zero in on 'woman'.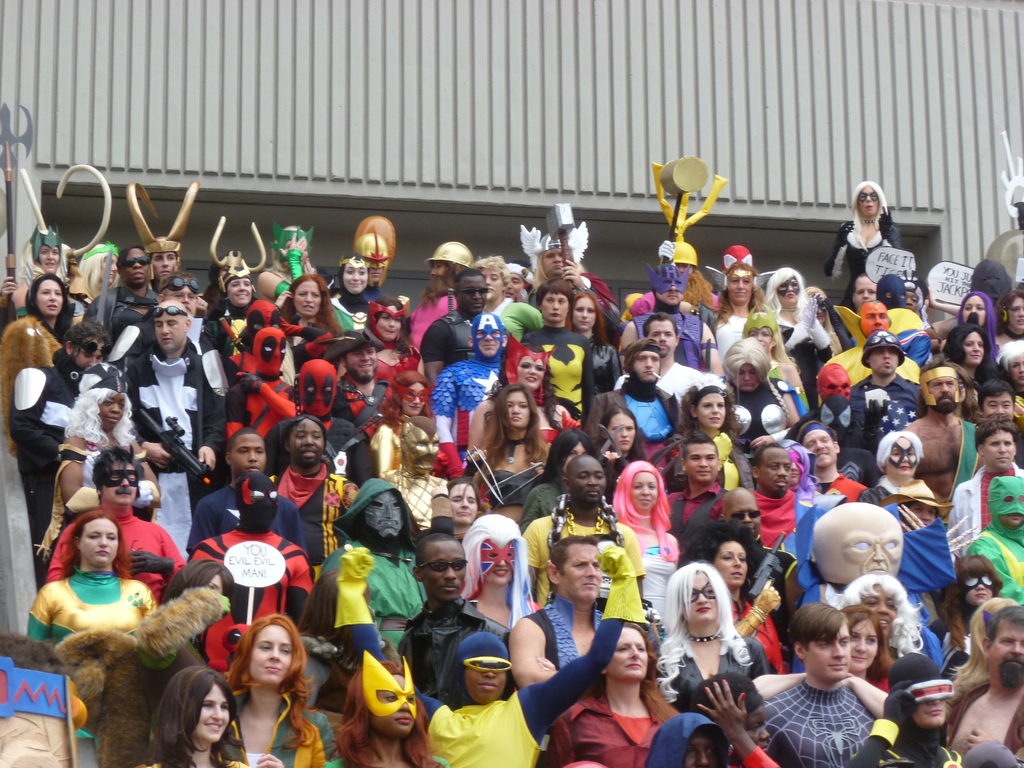
Zeroed in: bbox=(700, 256, 776, 403).
